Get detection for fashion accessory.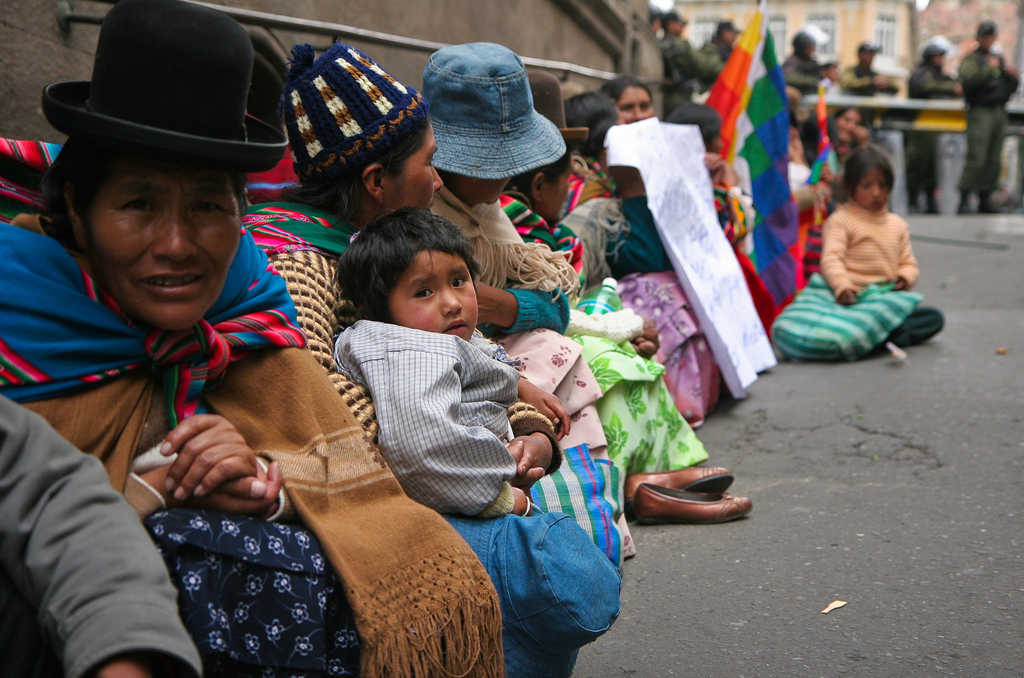
Detection: pyautogui.locateOnScreen(282, 42, 428, 195).
